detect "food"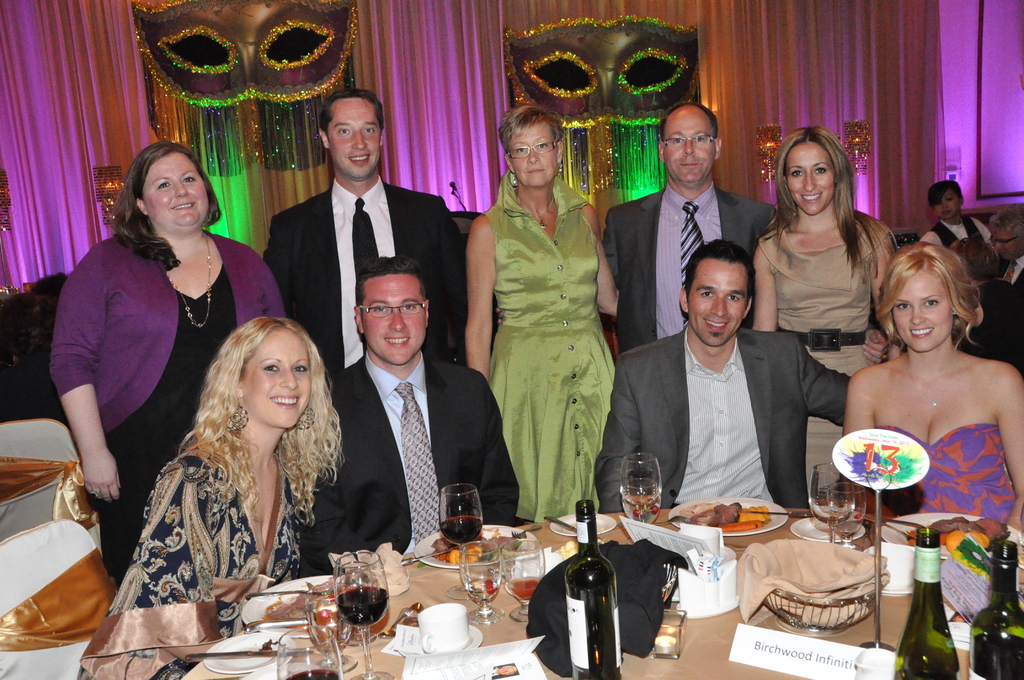
pyautogui.locateOnScreen(262, 571, 367, 619)
